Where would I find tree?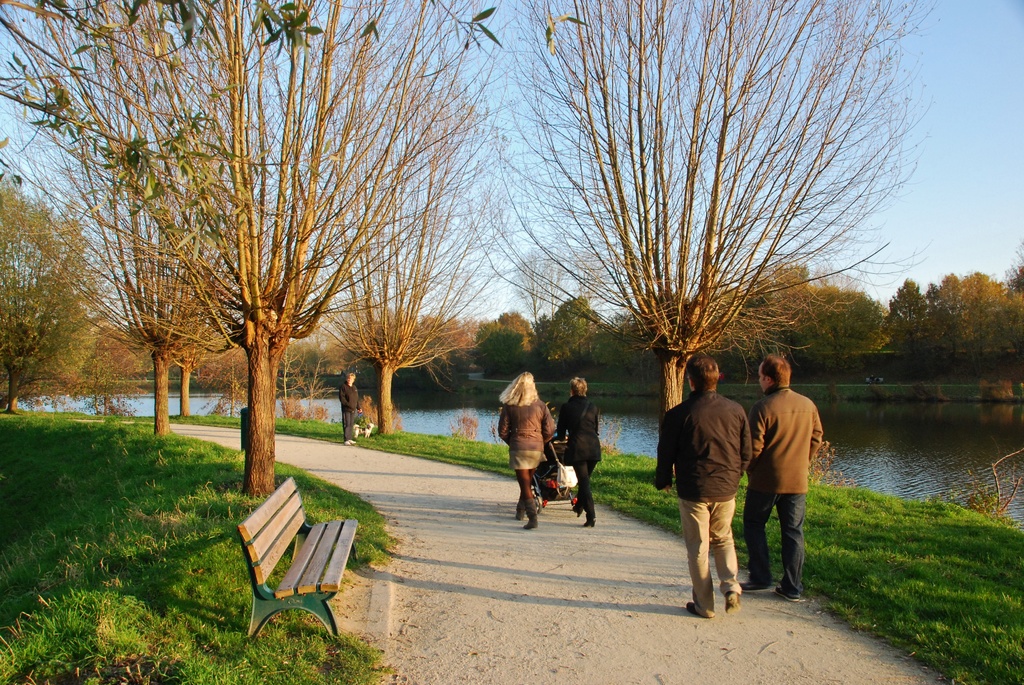
At bbox=(477, 0, 948, 459).
